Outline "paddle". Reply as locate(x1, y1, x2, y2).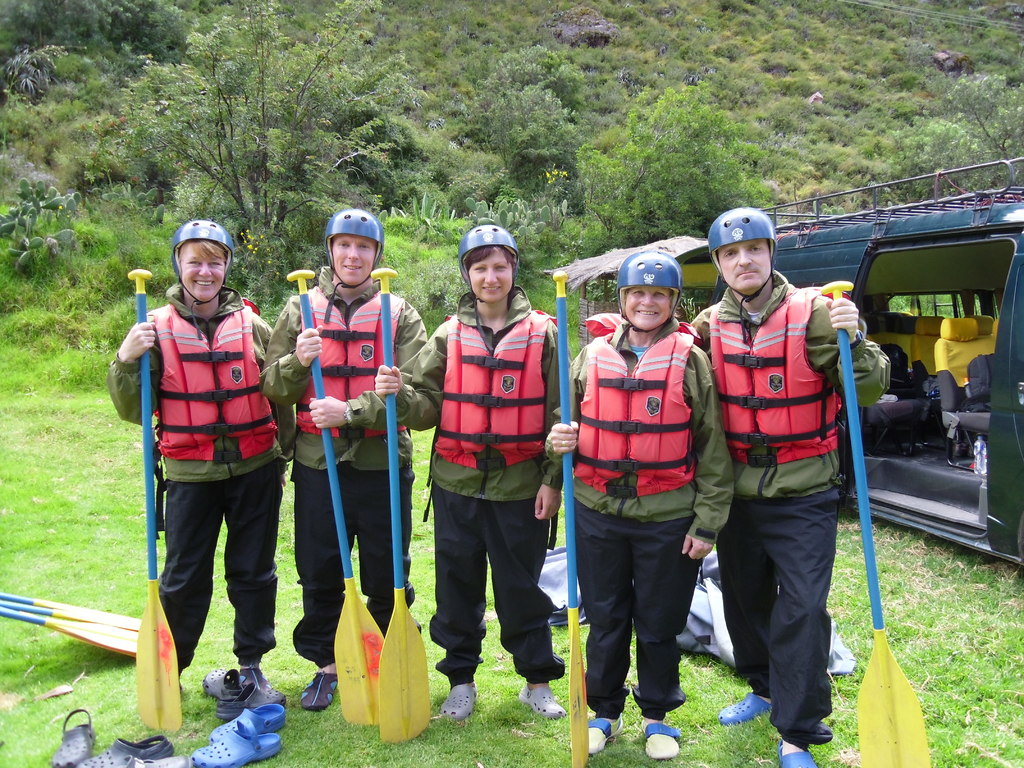
locate(367, 267, 429, 744).
